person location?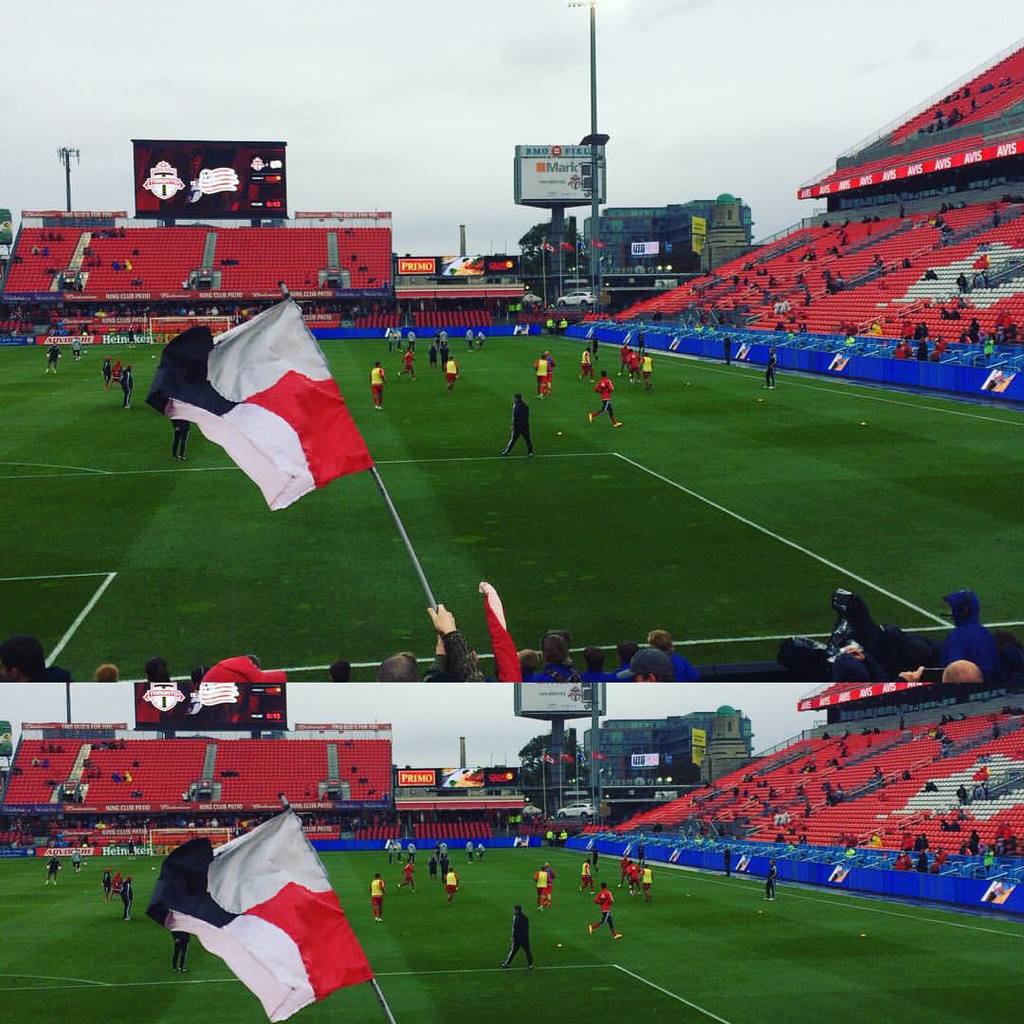
detection(368, 875, 385, 923)
